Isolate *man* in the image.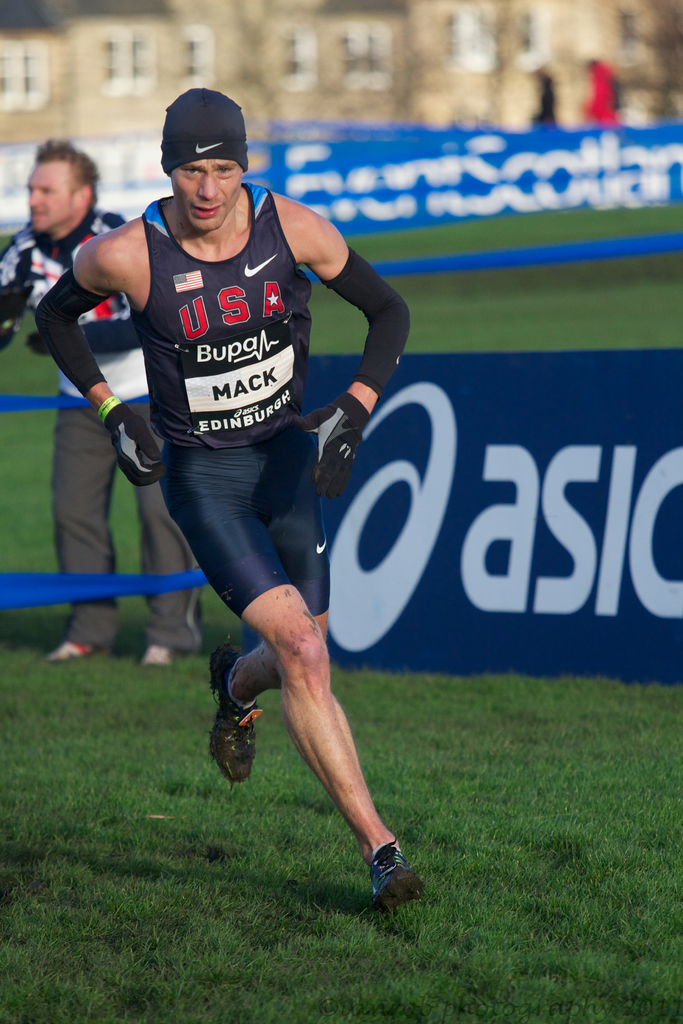
Isolated region: detection(0, 134, 197, 669).
